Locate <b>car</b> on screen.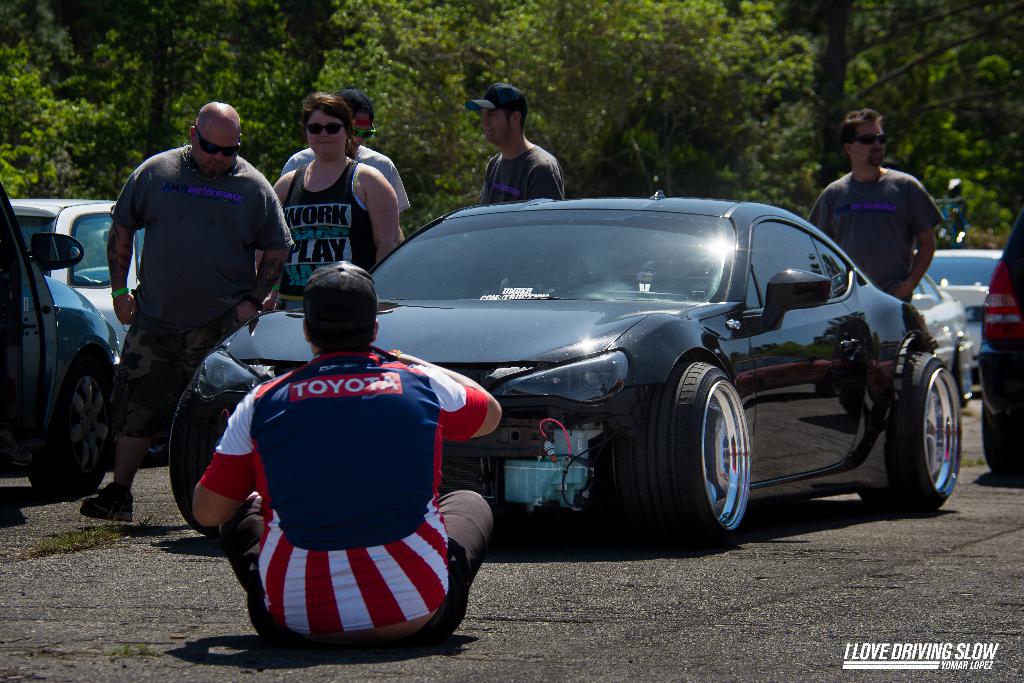
On screen at [919, 245, 1004, 366].
